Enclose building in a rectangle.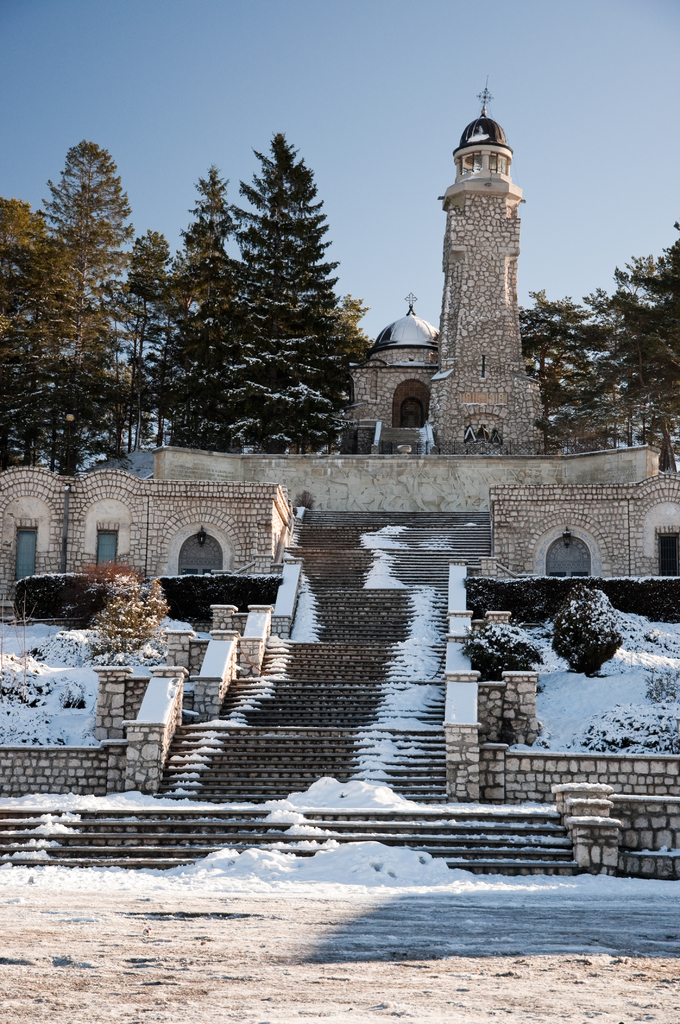
l=0, t=89, r=679, b=869.
